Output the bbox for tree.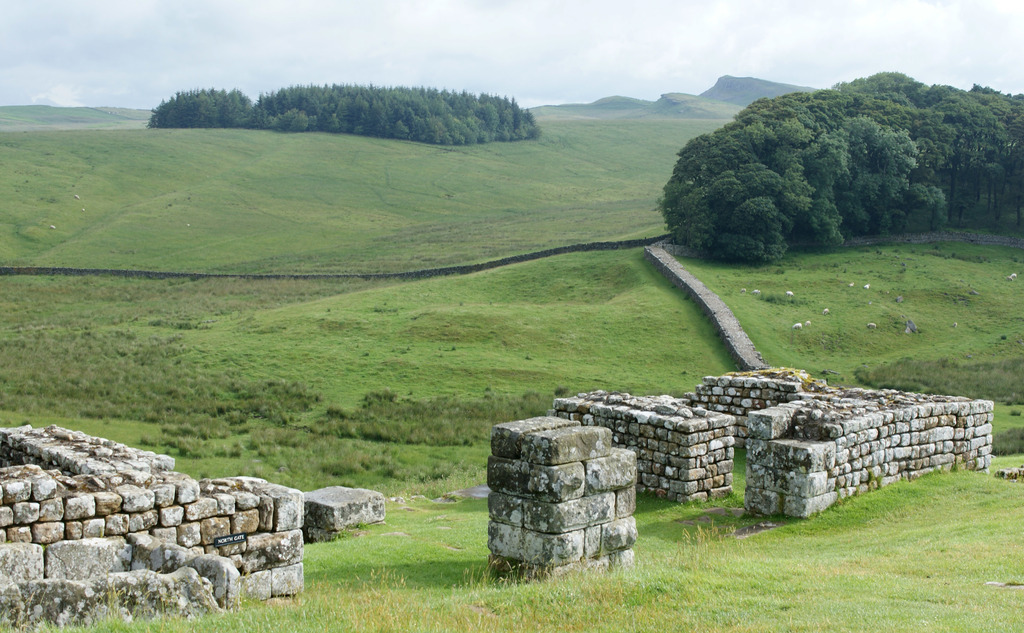
box(964, 81, 1023, 237).
